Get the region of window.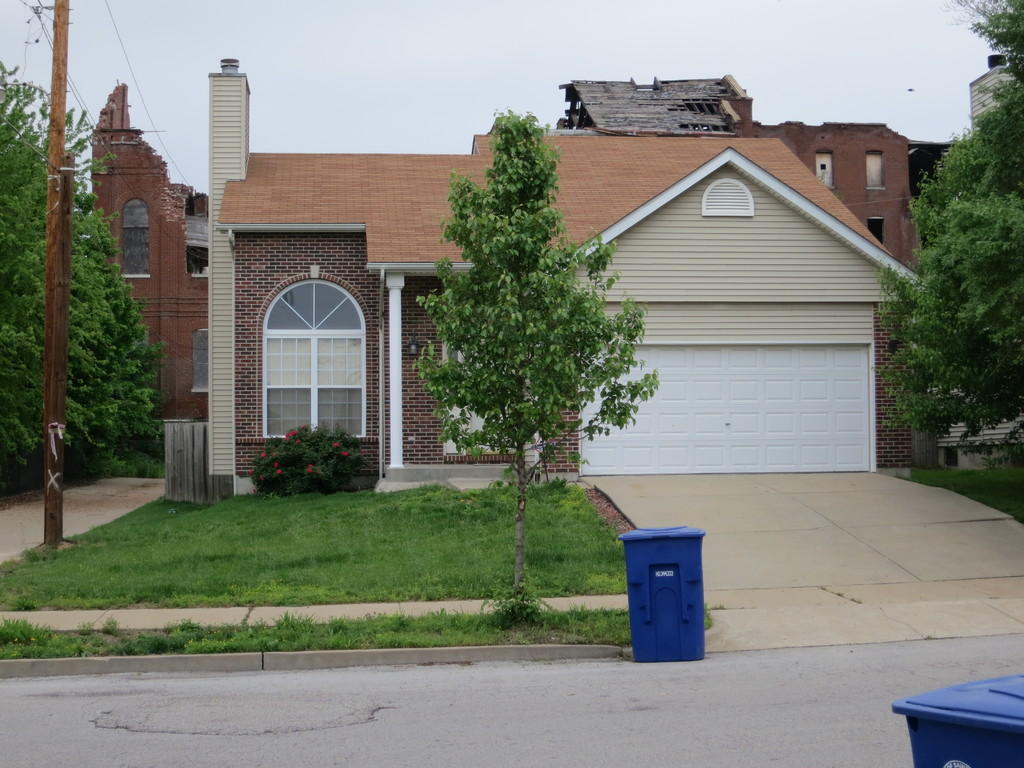
bbox=(121, 196, 150, 282).
